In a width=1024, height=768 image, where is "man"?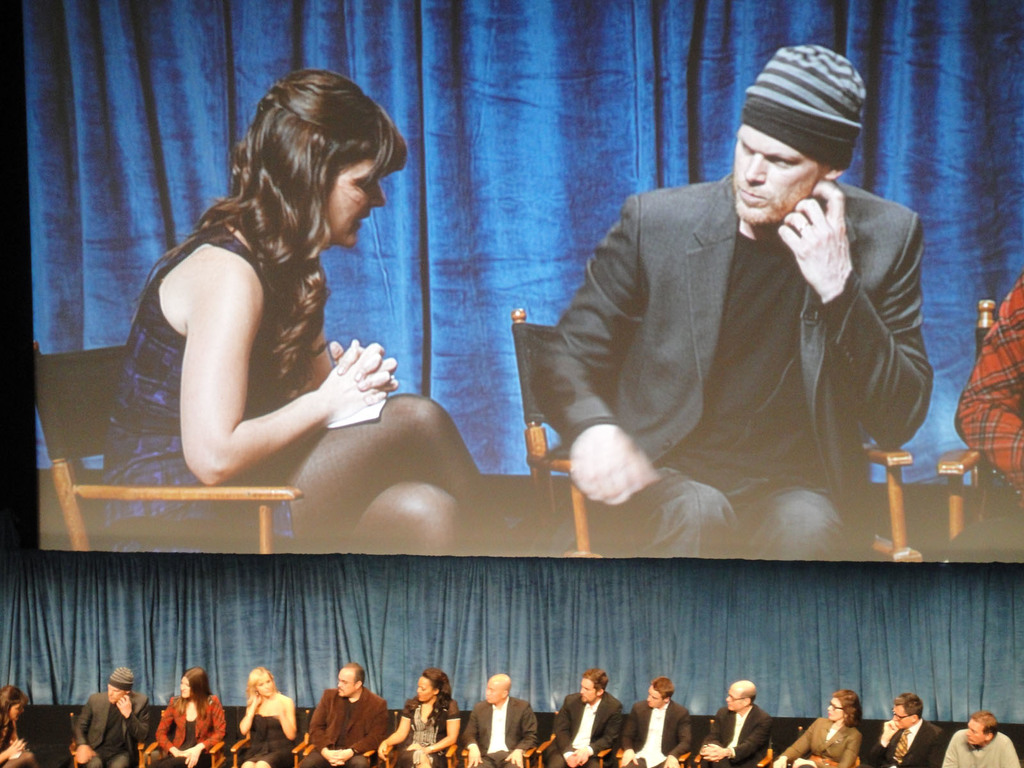
rect(310, 662, 392, 767).
